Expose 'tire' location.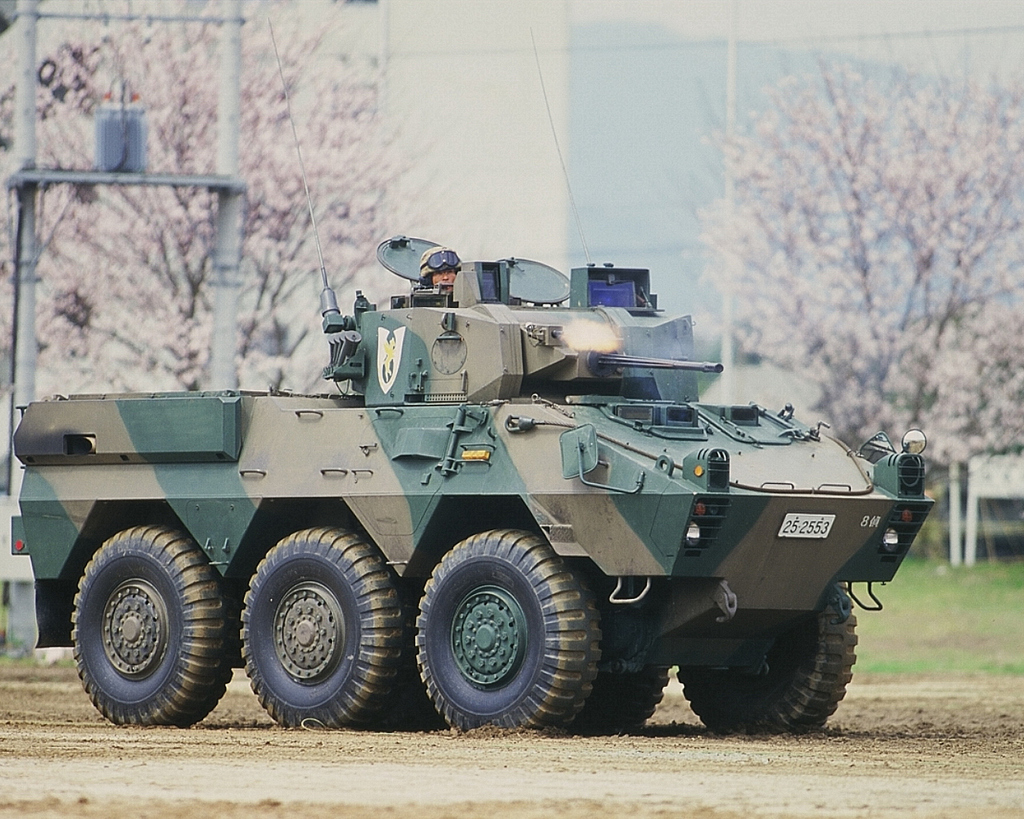
Exposed at [x1=598, y1=609, x2=670, y2=734].
